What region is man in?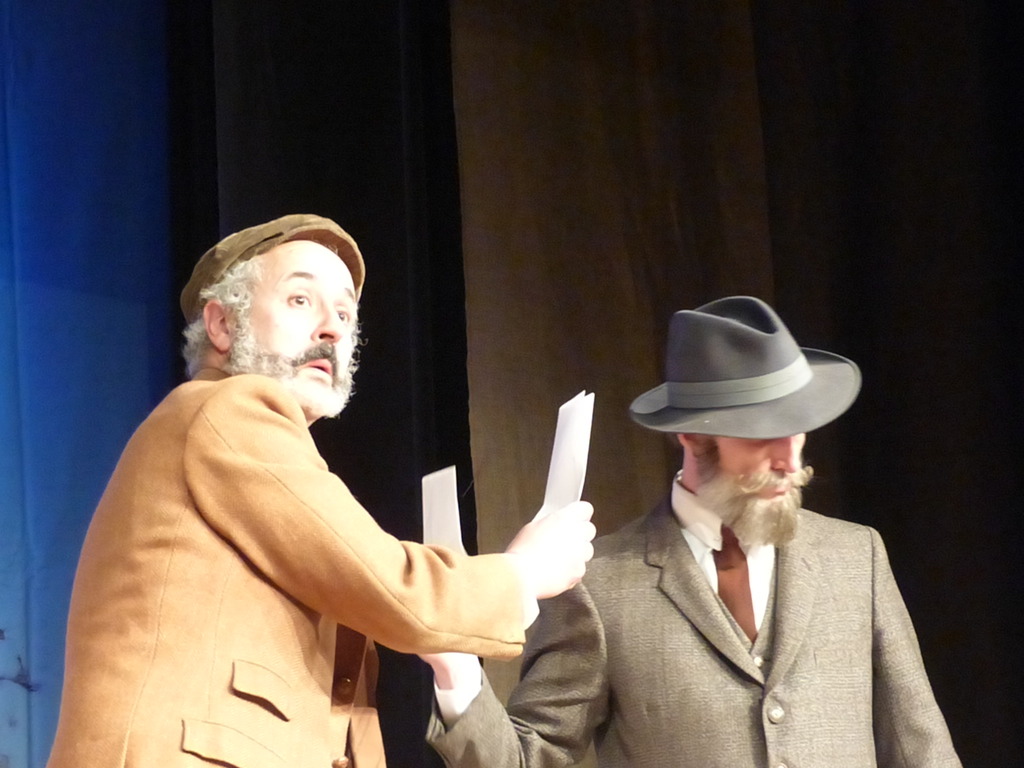
detection(59, 195, 613, 747).
